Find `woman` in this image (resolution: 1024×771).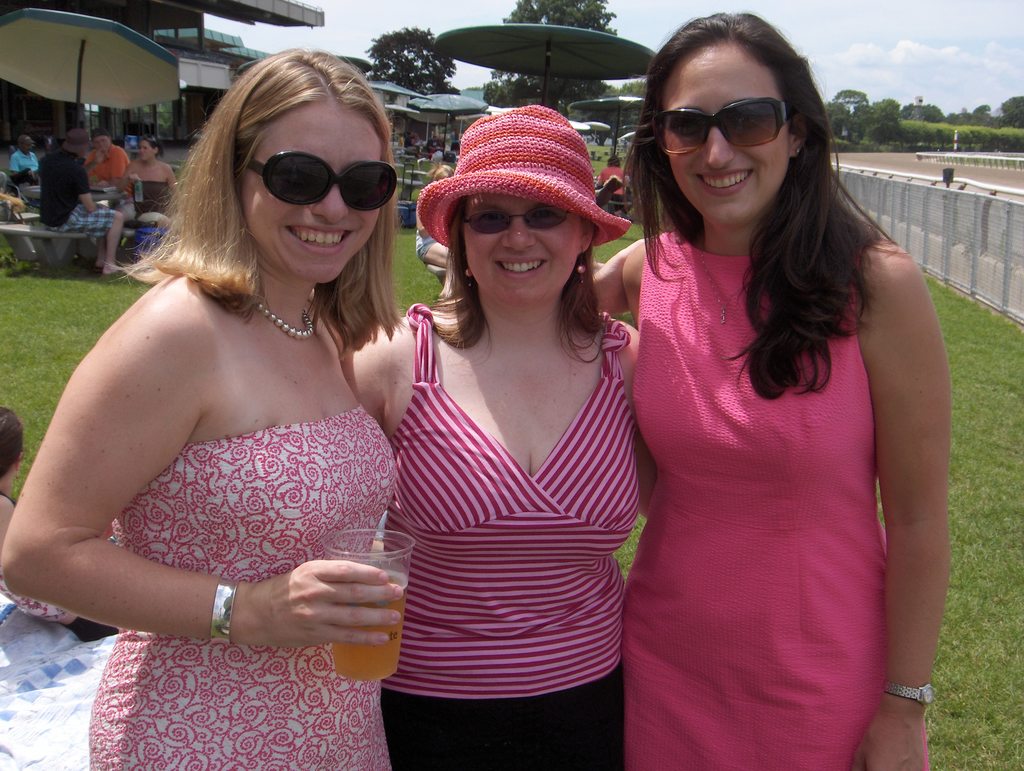
Rect(585, 17, 958, 770).
